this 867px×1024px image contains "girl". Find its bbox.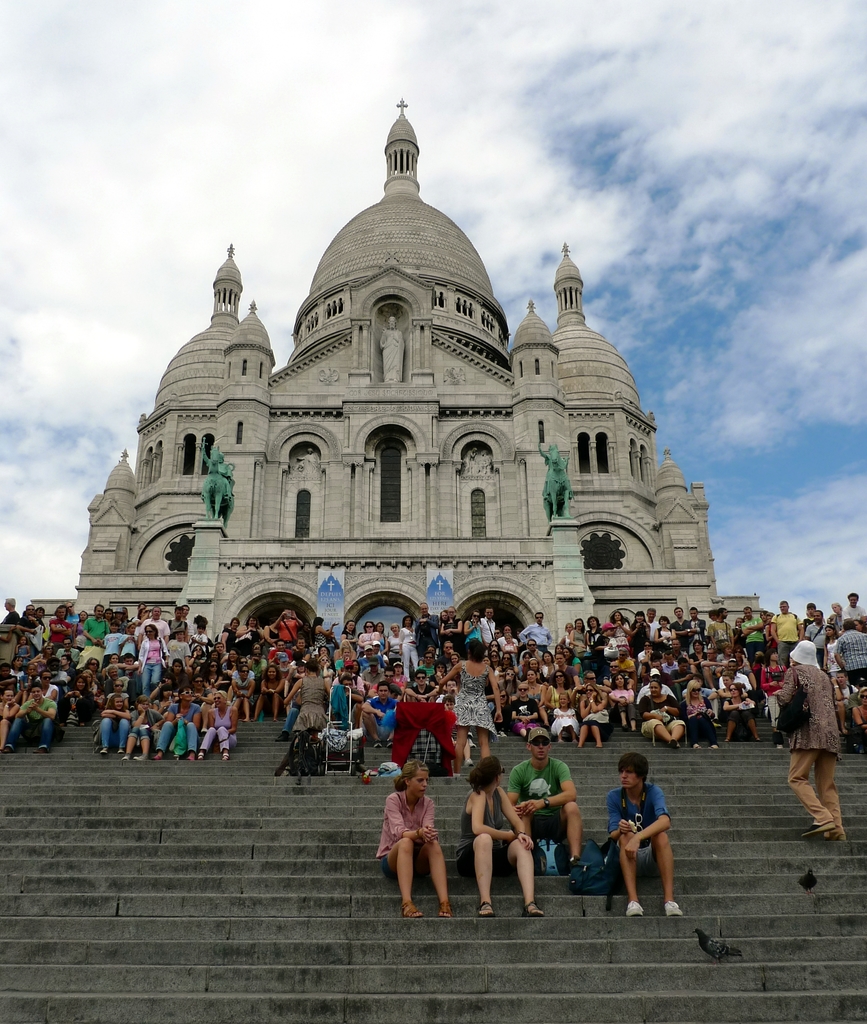
152, 685, 172, 716.
